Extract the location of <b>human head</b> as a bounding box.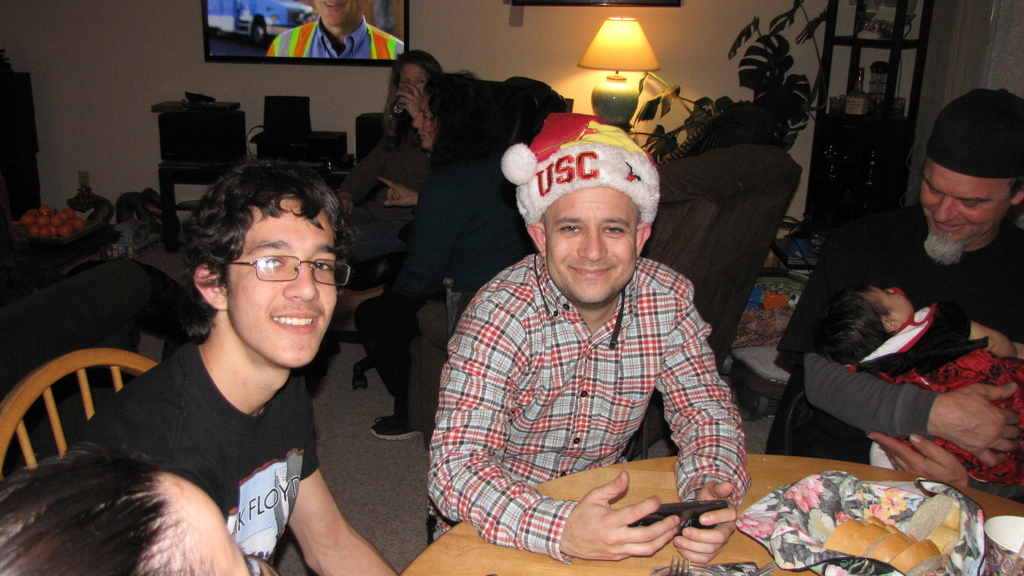
pyautogui.locateOnScreen(0, 454, 248, 575).
